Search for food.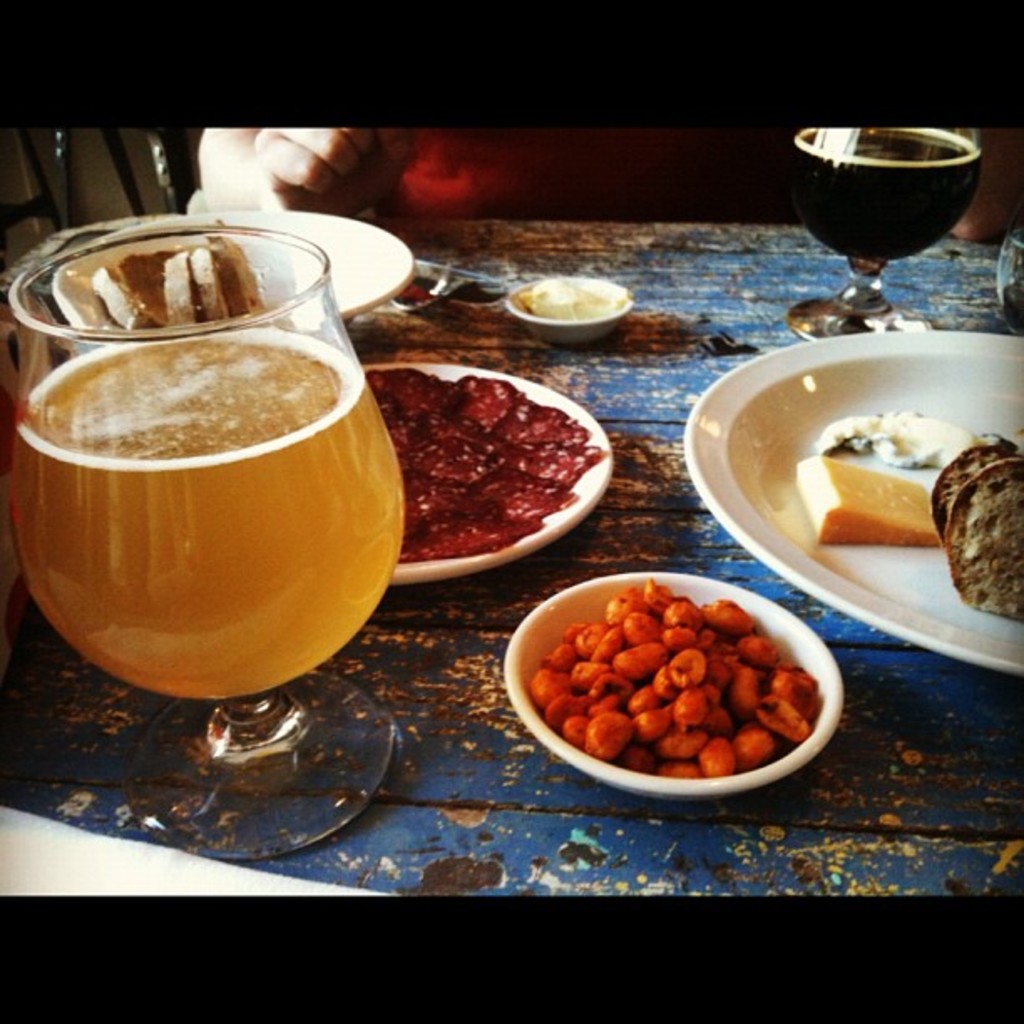
Found at <box>796,400,1022,619</box>.
